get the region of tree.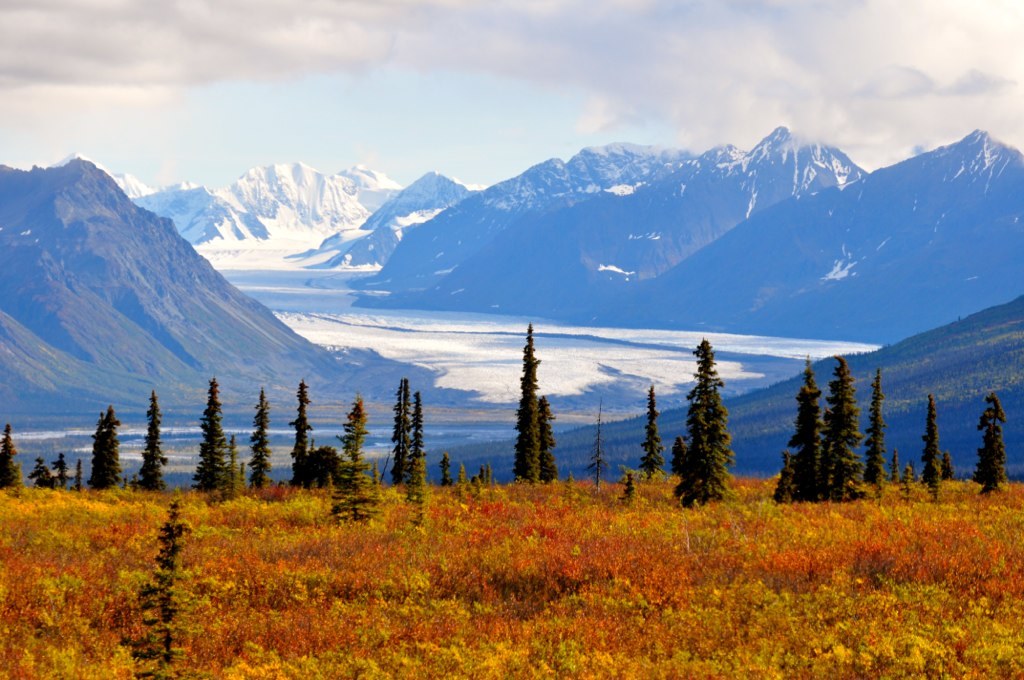
[x1=976, y1=390, x2=1010, y2=494].
